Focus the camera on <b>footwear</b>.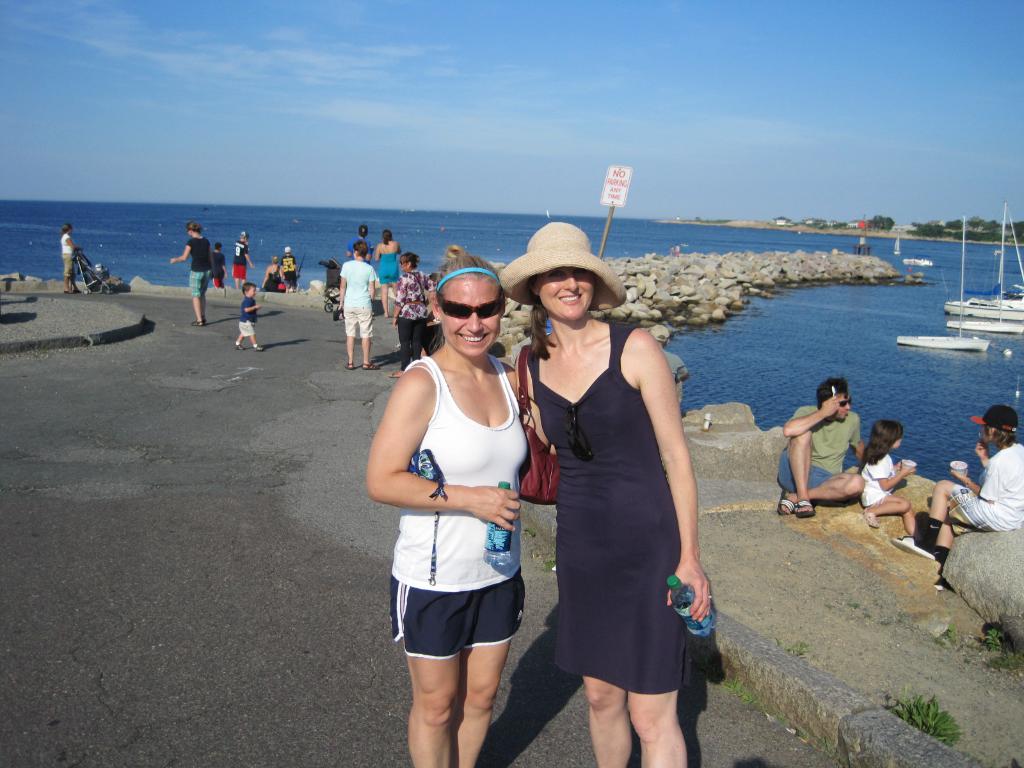
Focus region: <region>388, 371, 409, 376</region>.
